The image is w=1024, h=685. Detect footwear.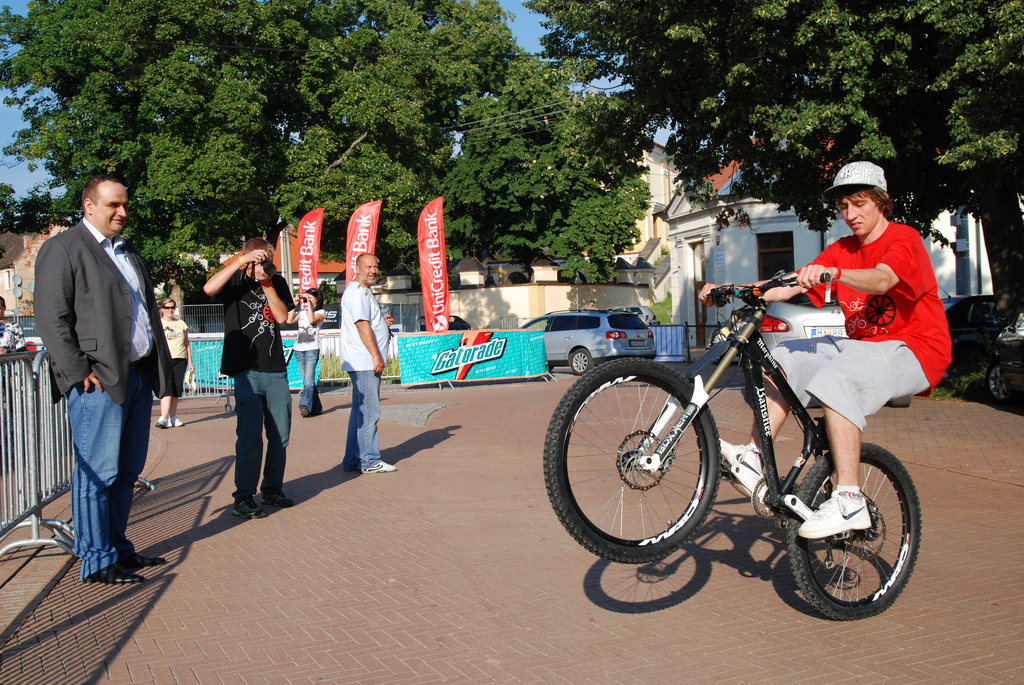
Detection: locate(122, 550, 168, 572).
